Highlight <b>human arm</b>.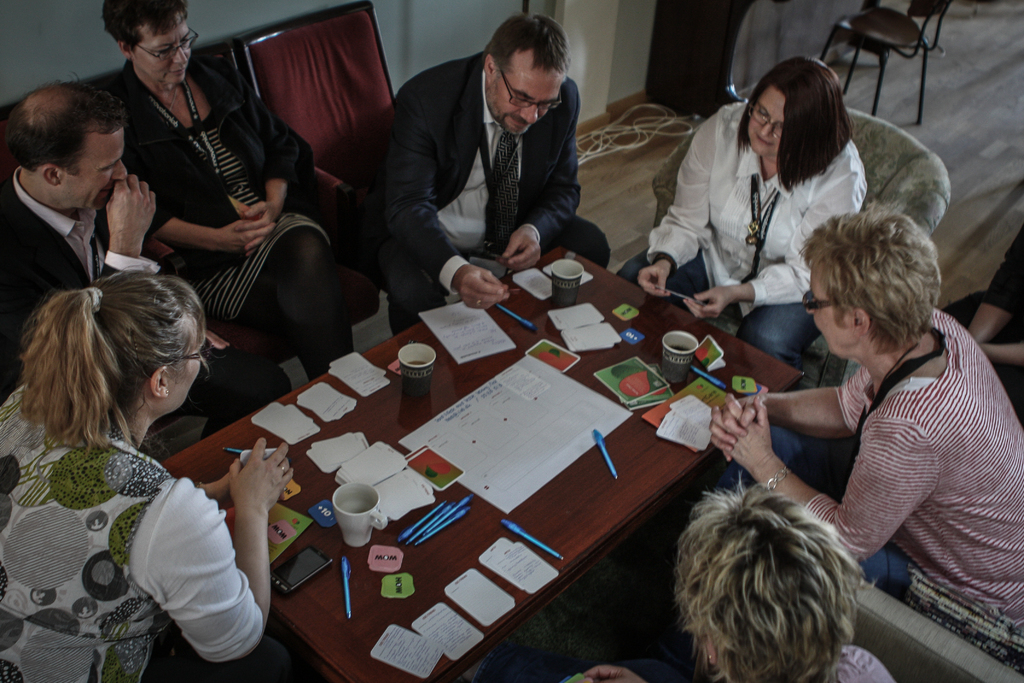
Highlighted region: region(714, 345, 878, 444).
